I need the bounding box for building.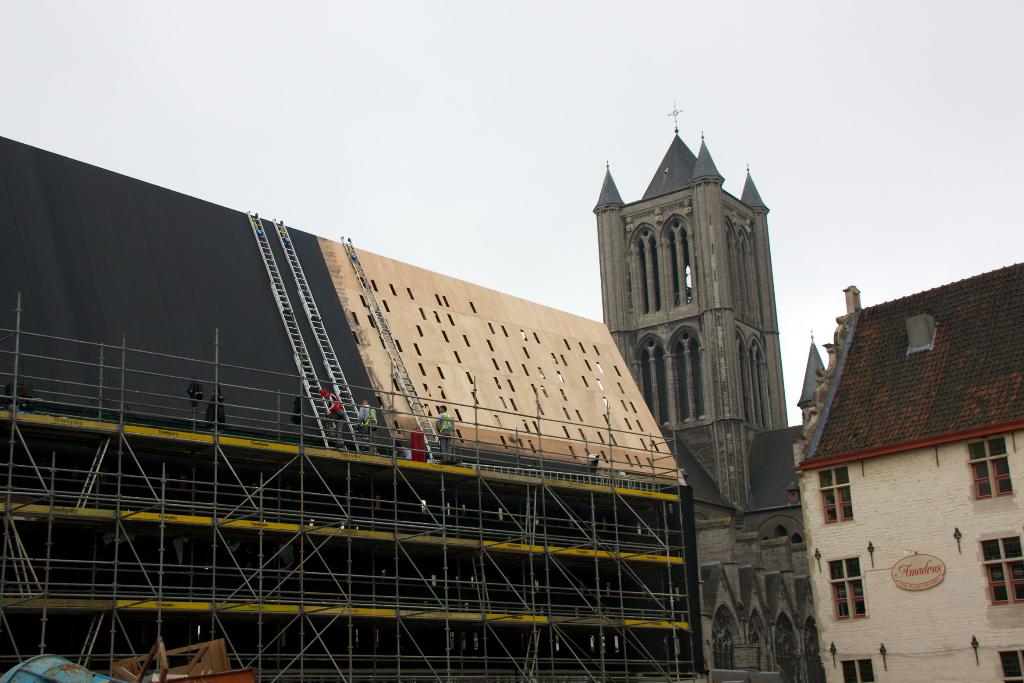
Here it is: (0, 106, 829, 682).
